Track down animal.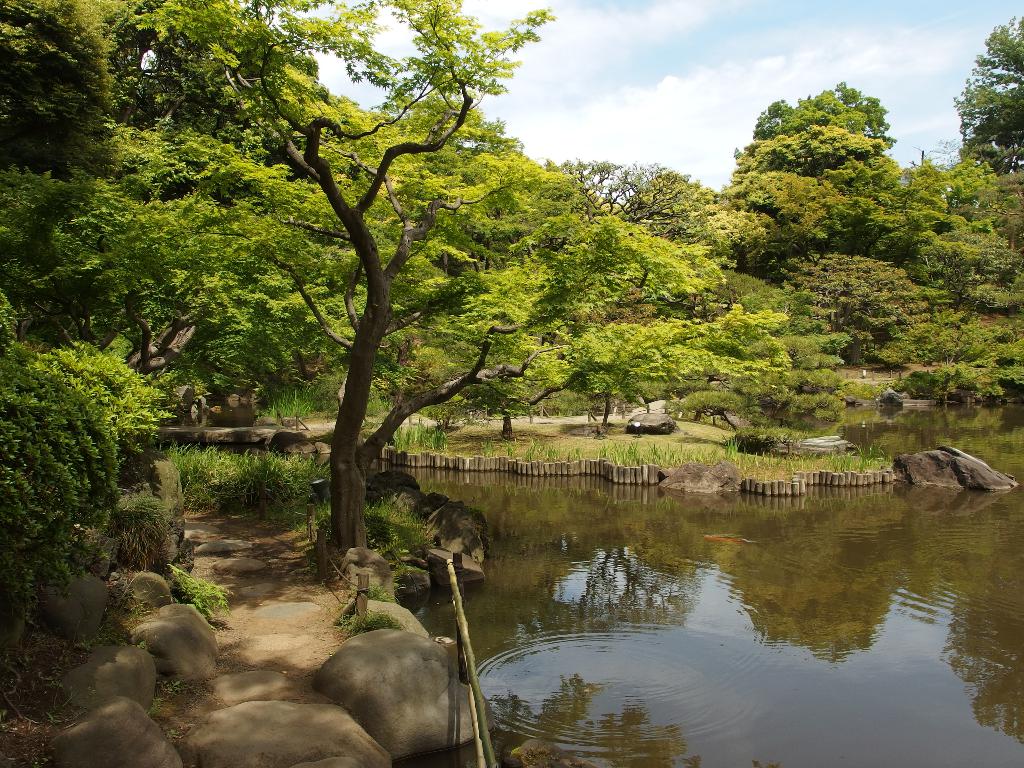
Tracked to crop(707, 530, 750, 545).
